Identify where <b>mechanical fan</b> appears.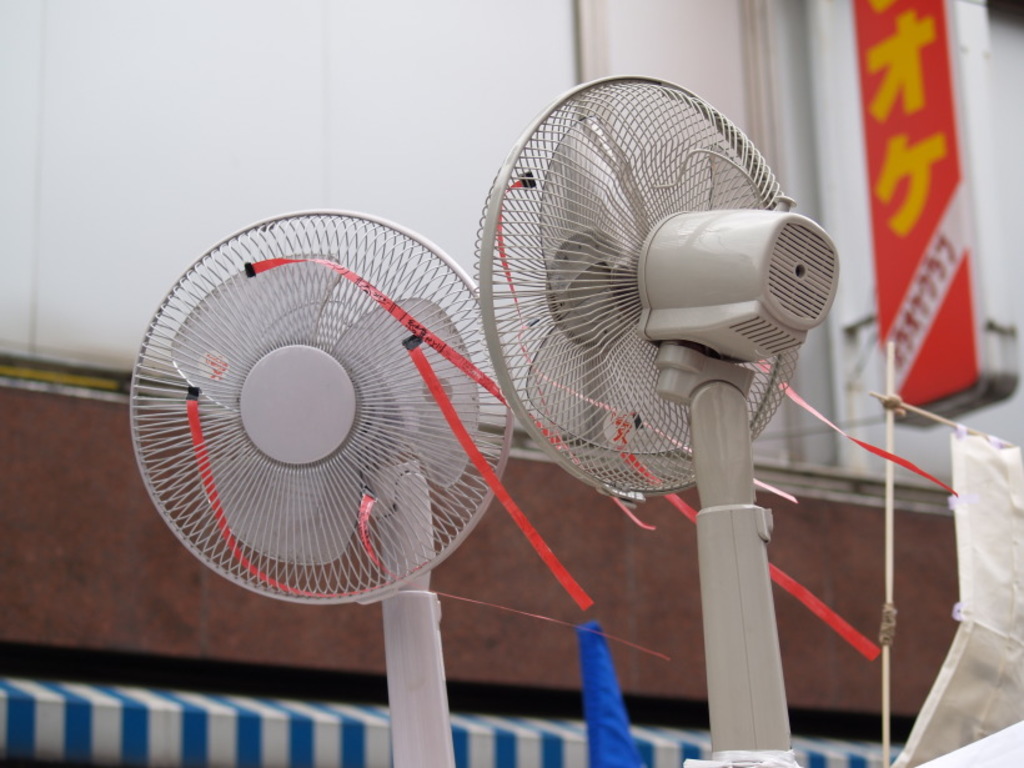
Appears at l=124, t=206, r=517, b=767.
